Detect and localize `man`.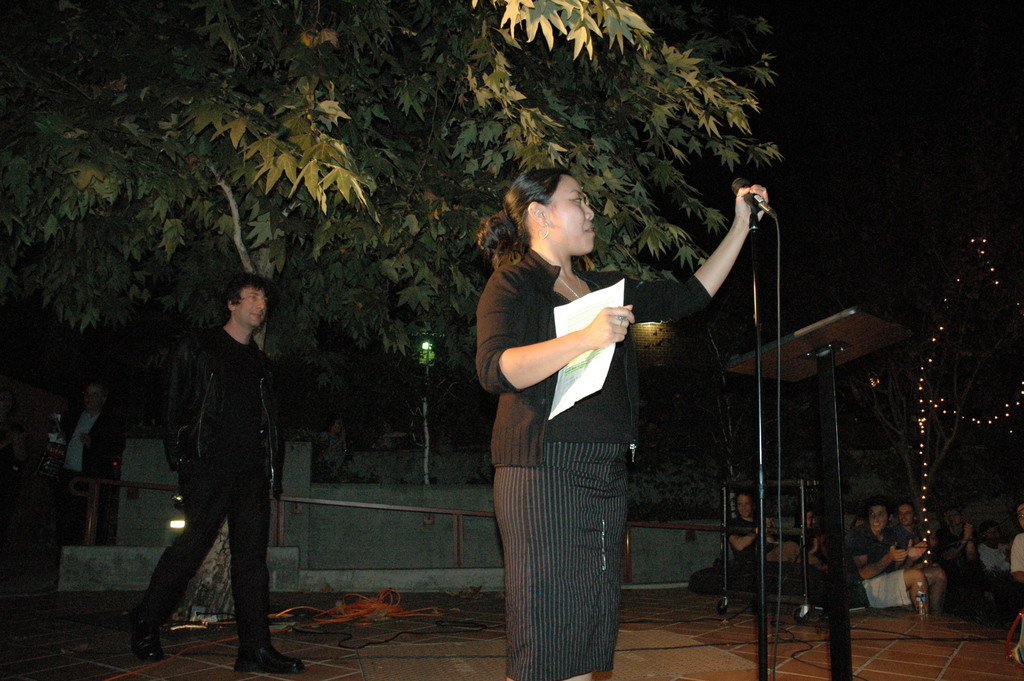
Localized at detection(849, 498, 943, 614).
